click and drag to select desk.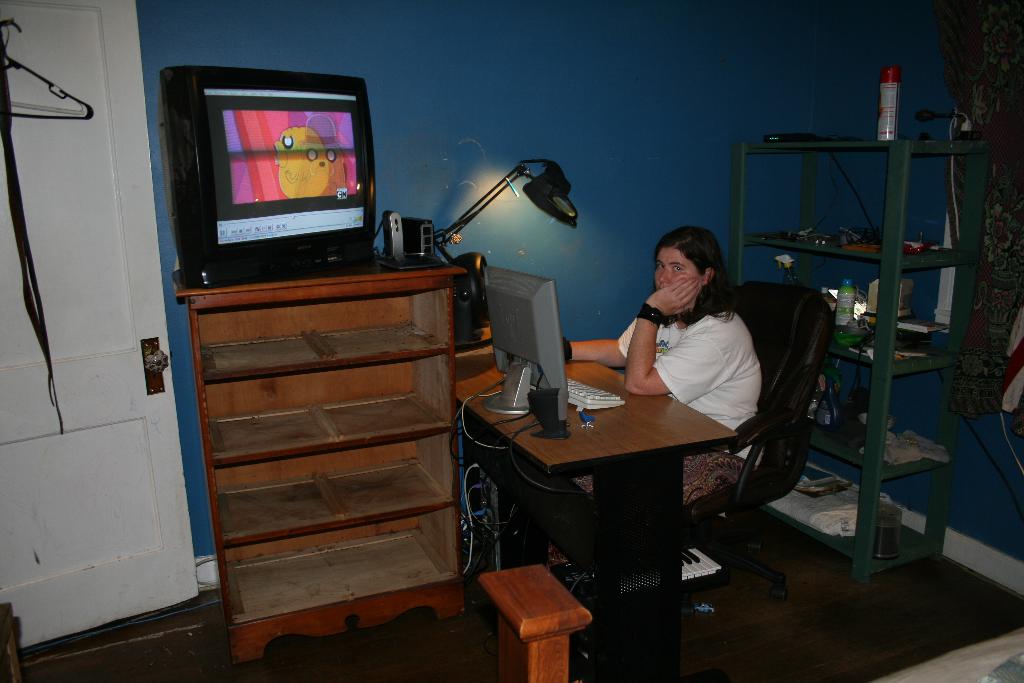
Selection: box(477, 356, 770, 591).
